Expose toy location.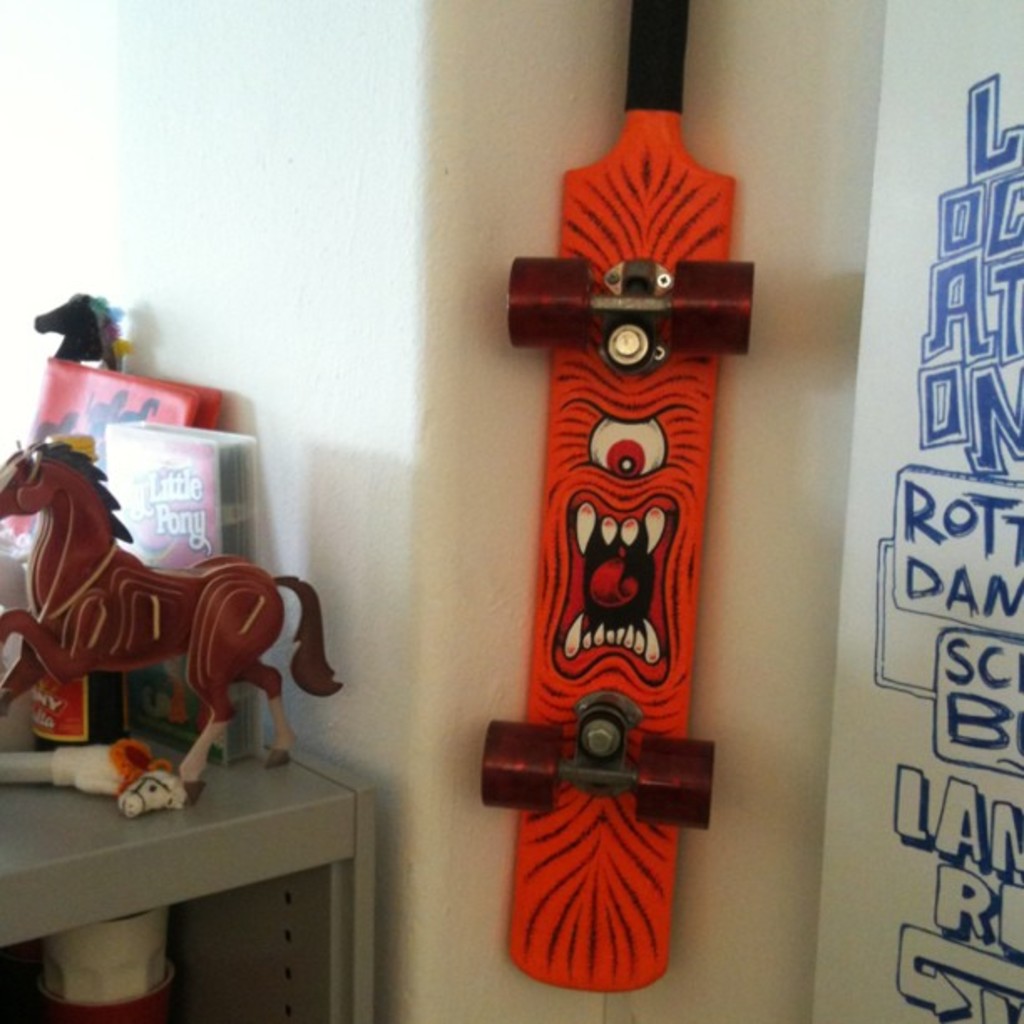
Exposed at [0,740,192,823].
